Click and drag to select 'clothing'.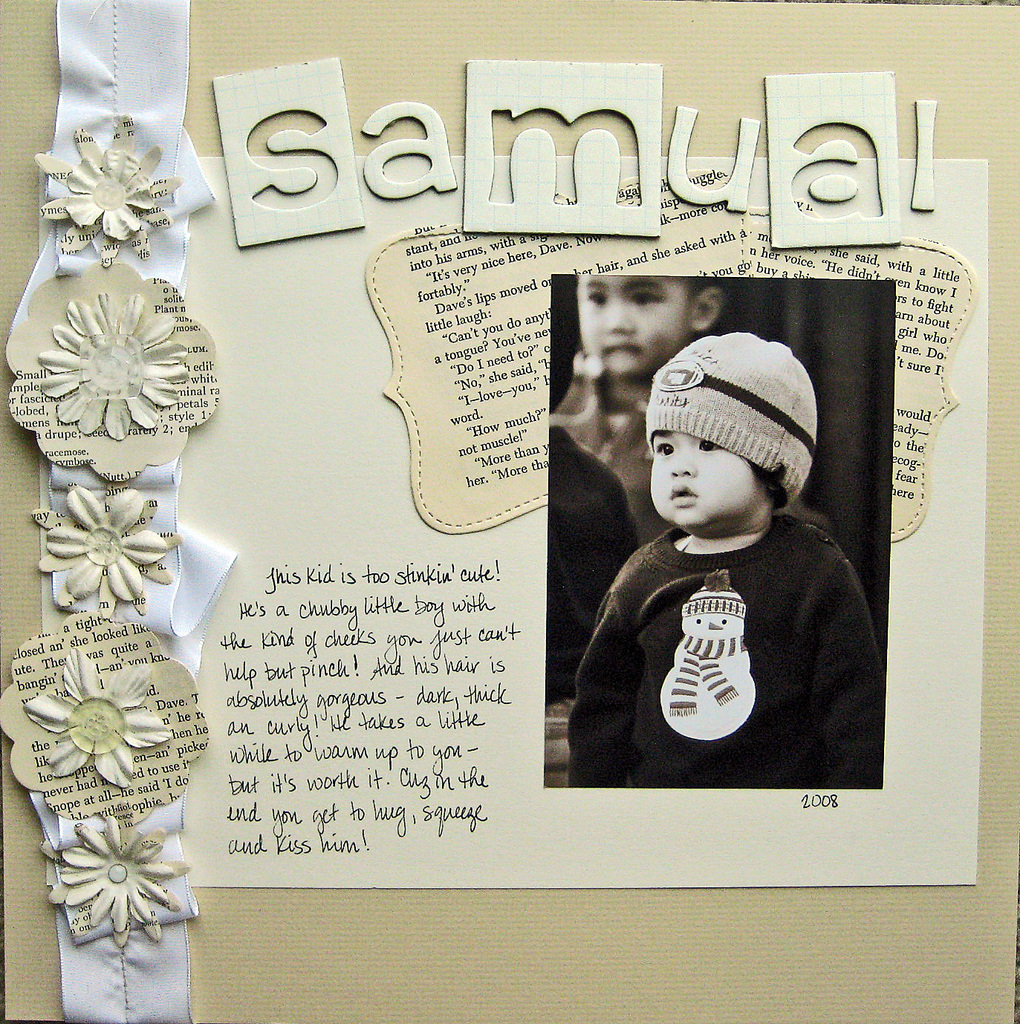
Selection: (531, 428, 637, 707).
